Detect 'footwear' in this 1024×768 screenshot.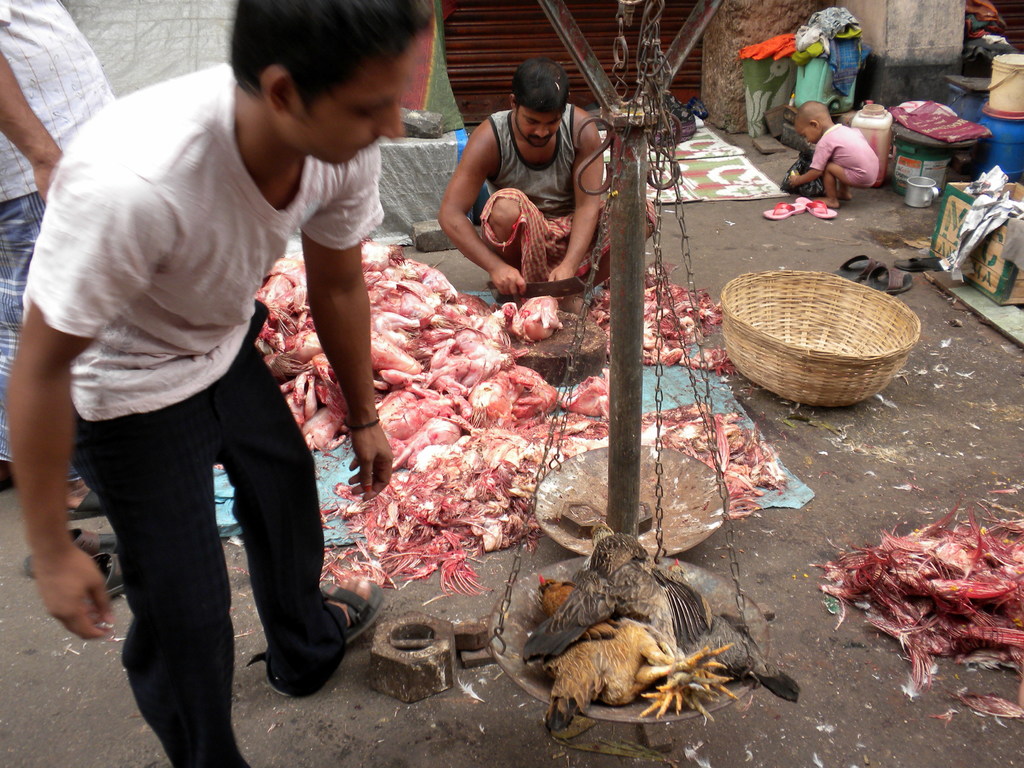
Detection: box=[63, 491, 103, 516].
